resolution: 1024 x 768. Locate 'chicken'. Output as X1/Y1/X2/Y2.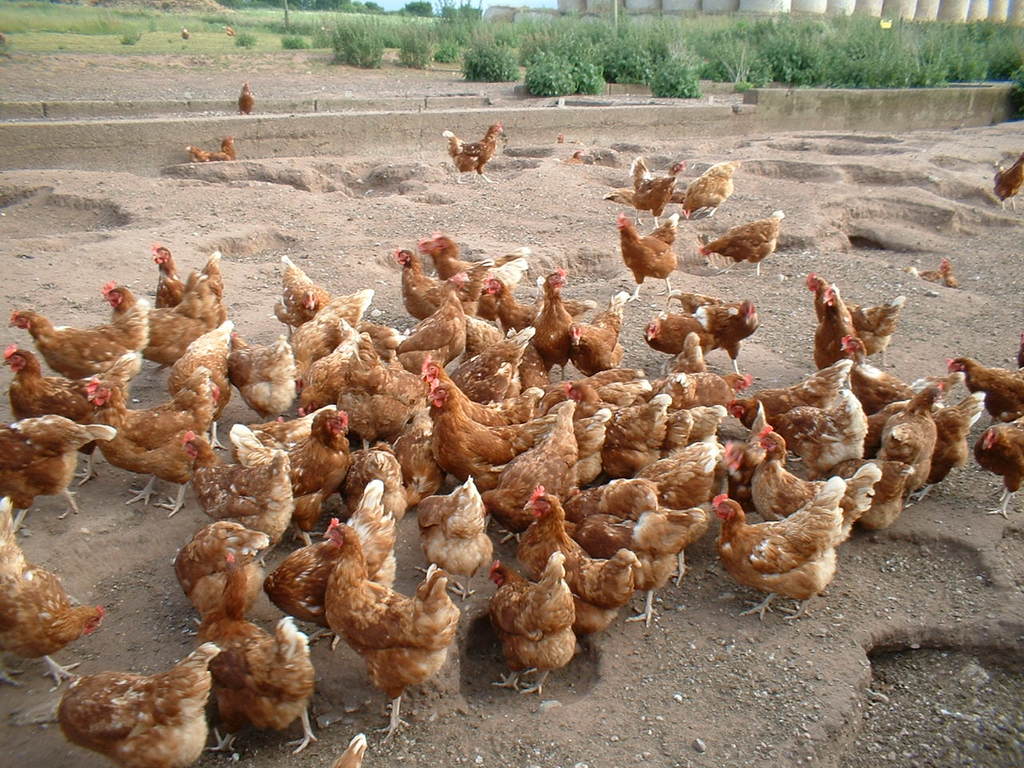
443/120/510/192.
